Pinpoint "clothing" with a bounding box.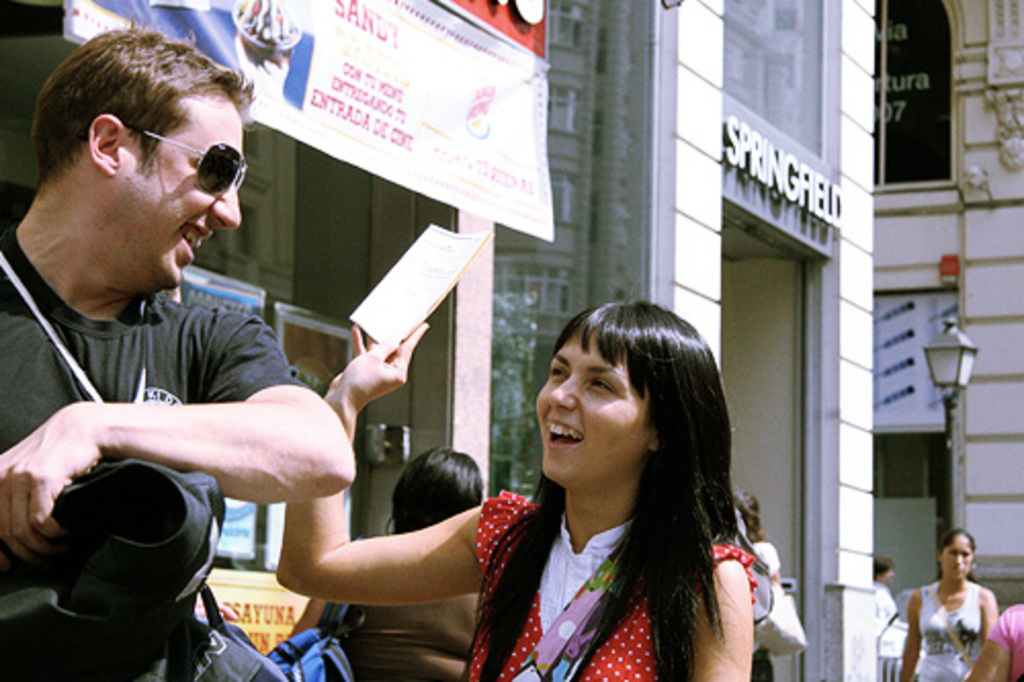
{"left": 0, "top": 221, "right": 301, "bottom": 680}.
